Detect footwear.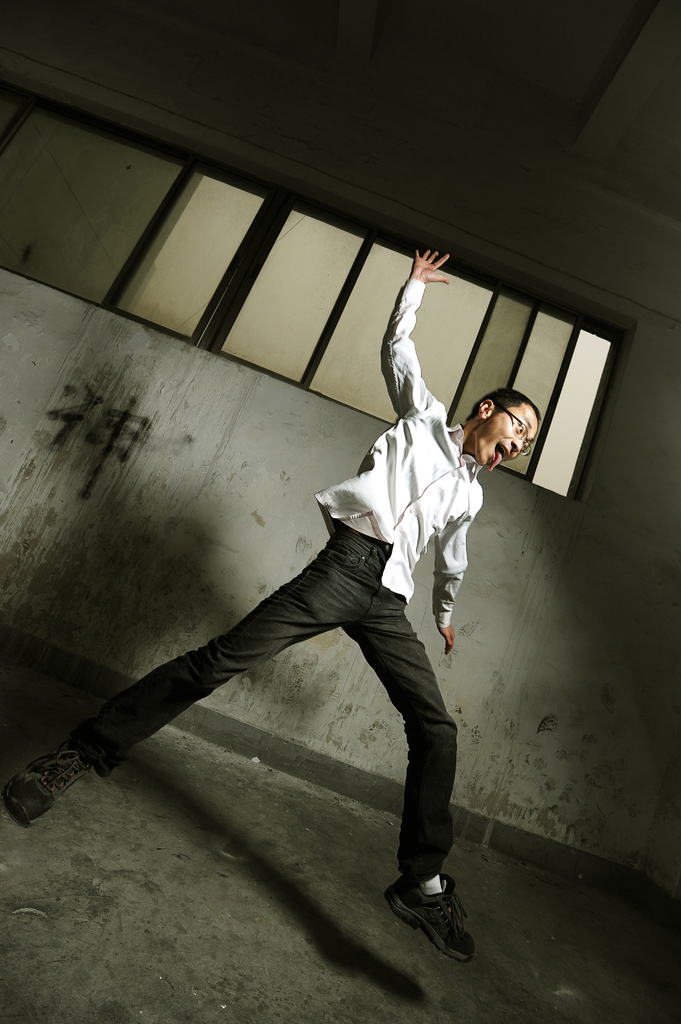
Detected at (left=388, top=874, right=481, bottom=968).
